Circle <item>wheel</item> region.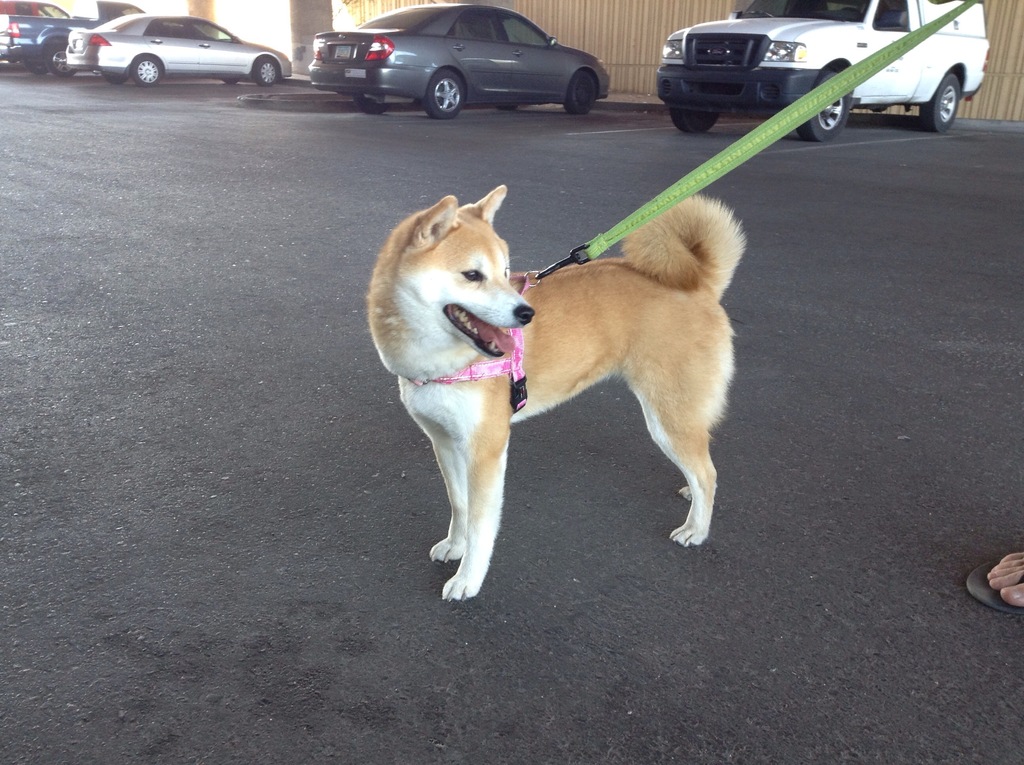
Region: pyautogui.locateOnScreen(922, 74, 959, 131).
